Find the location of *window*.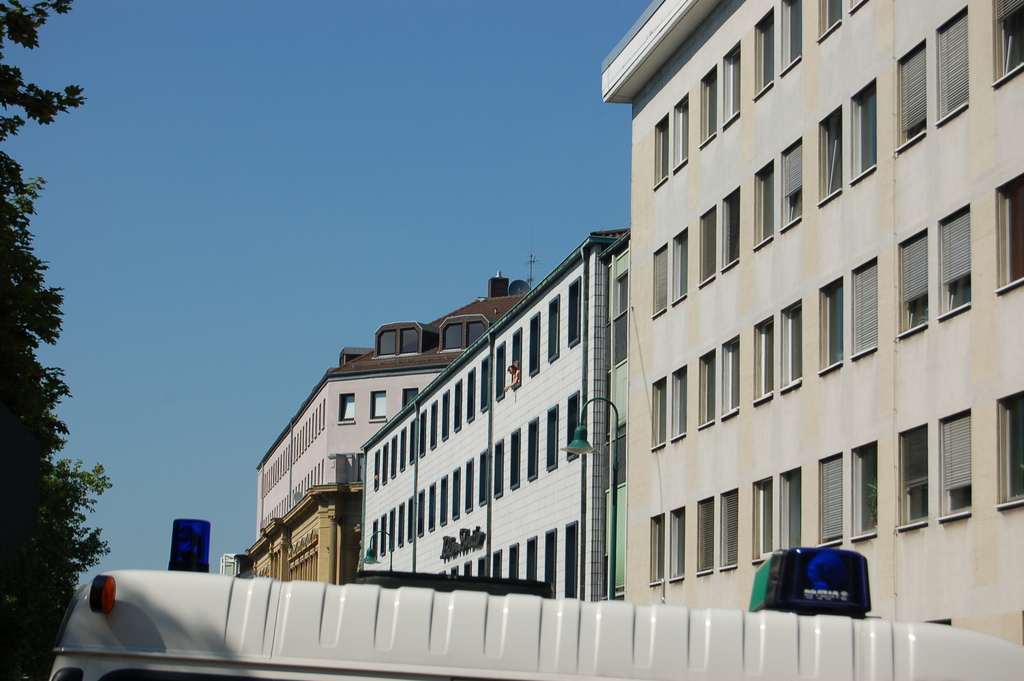
Location: left=754, top=325, right=772, bottom=397.
